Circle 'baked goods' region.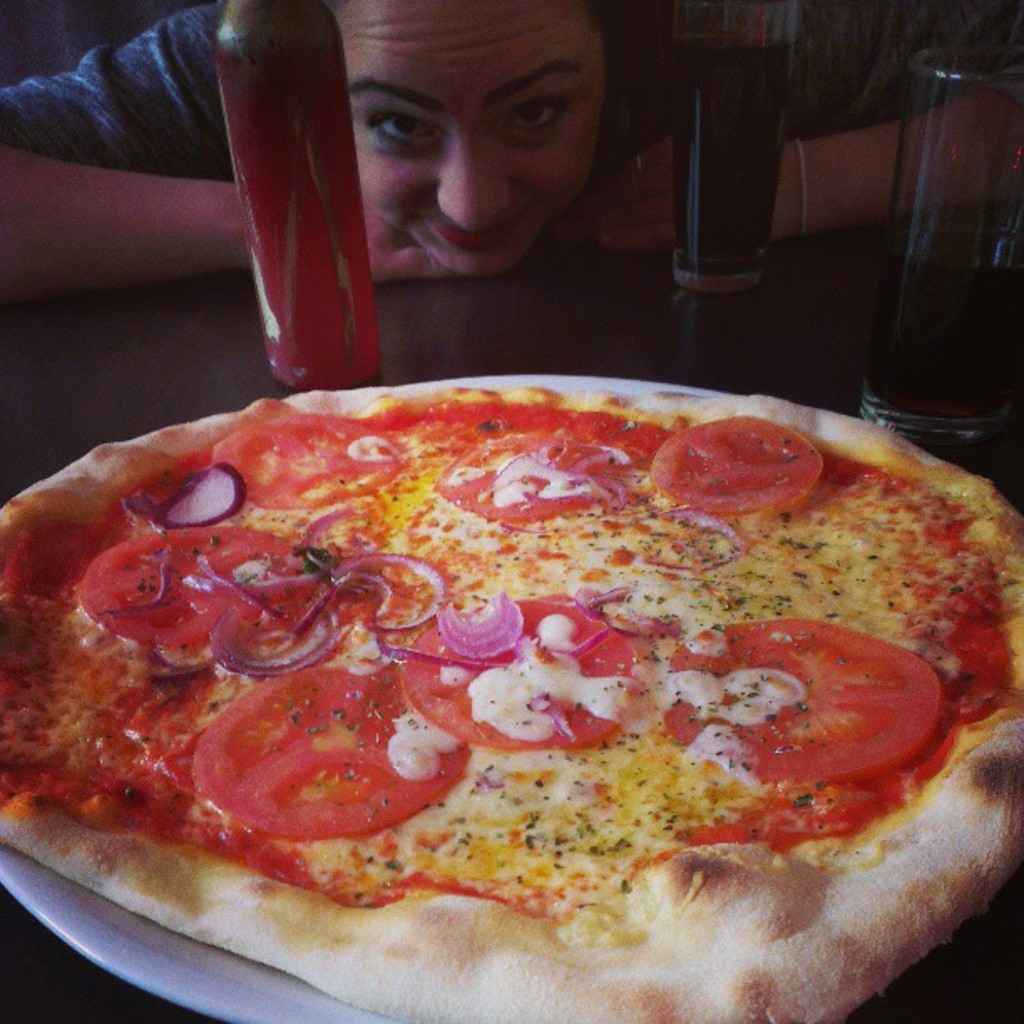
Region: <region>0, 388, 1022, 1022</region>.
